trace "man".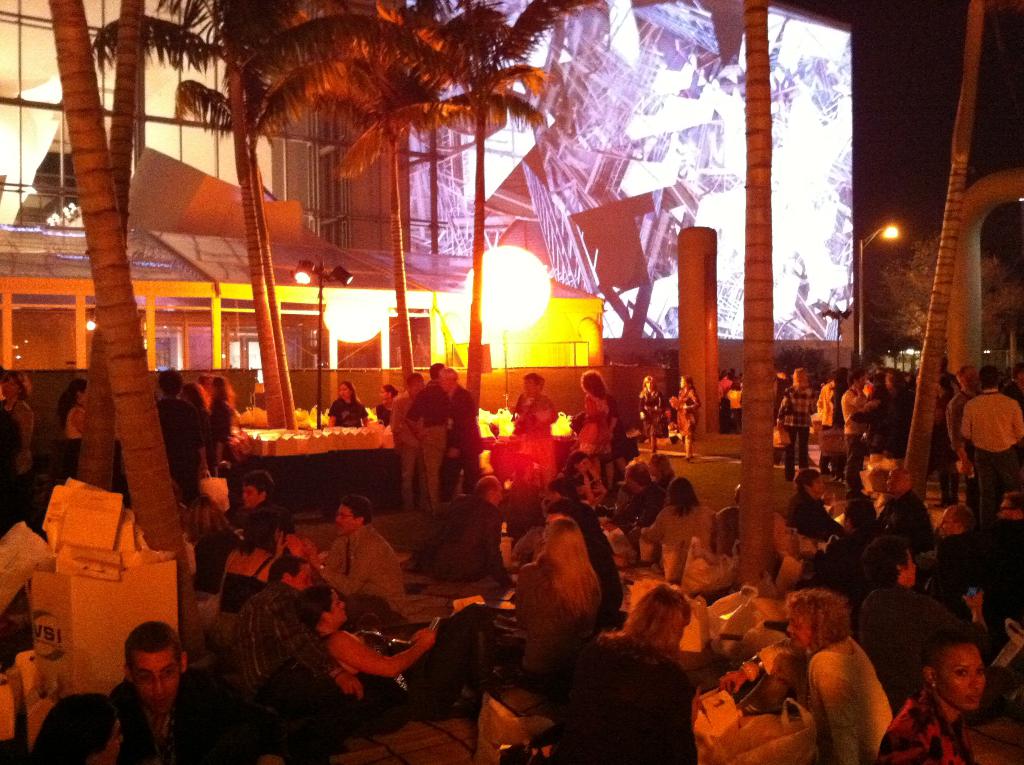
Traced to select_region(984, 492, 1023, 597).
